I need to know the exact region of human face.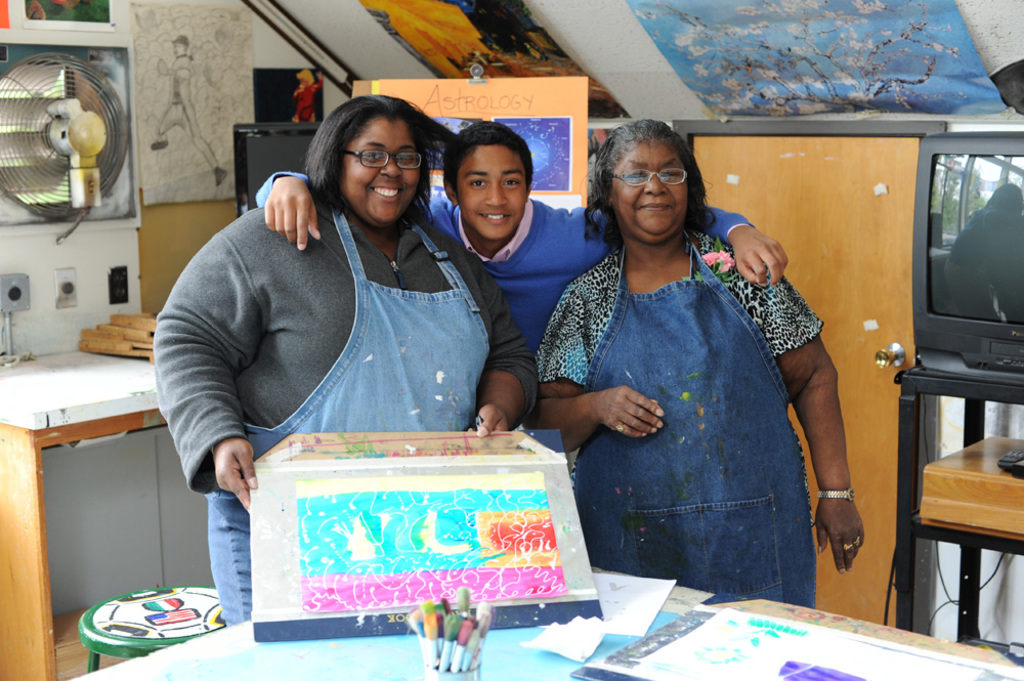
Region: 458 142 531 231.
